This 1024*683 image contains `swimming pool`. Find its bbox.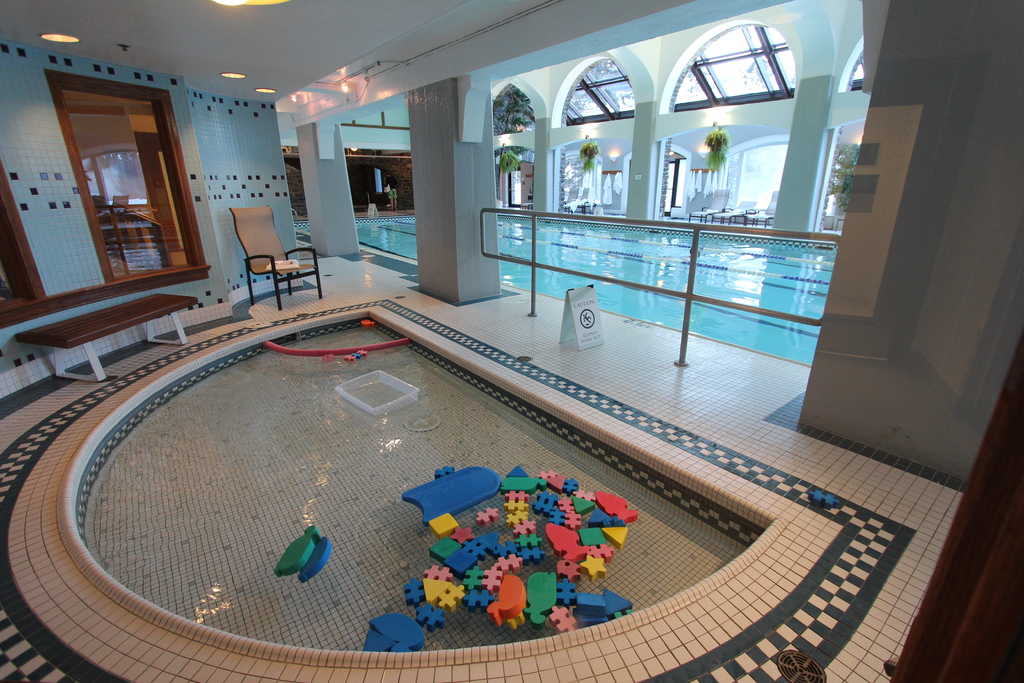
56/311/787/671.
